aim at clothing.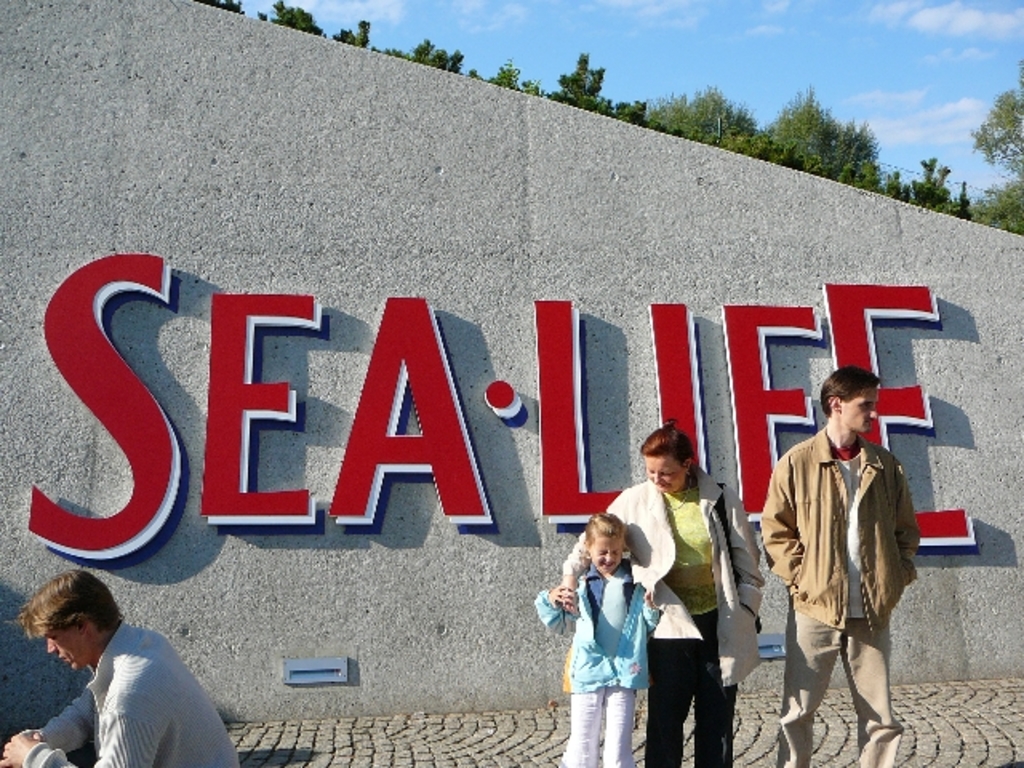
Aimed at (left=22, top=622, right=246, bottom=766).
